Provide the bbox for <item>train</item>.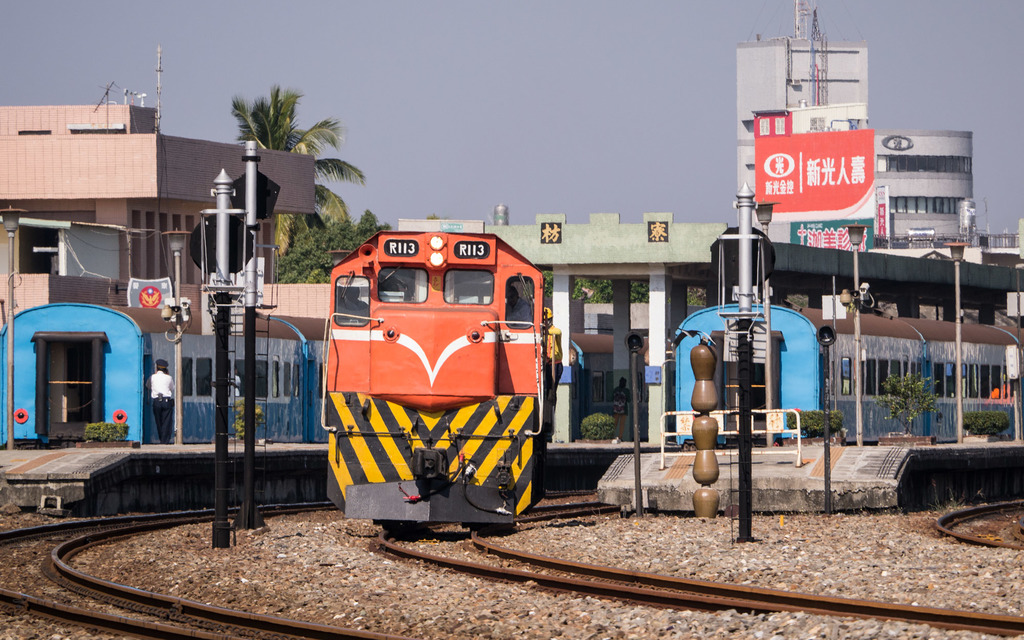
BBox(321, 227, 612, 530).
